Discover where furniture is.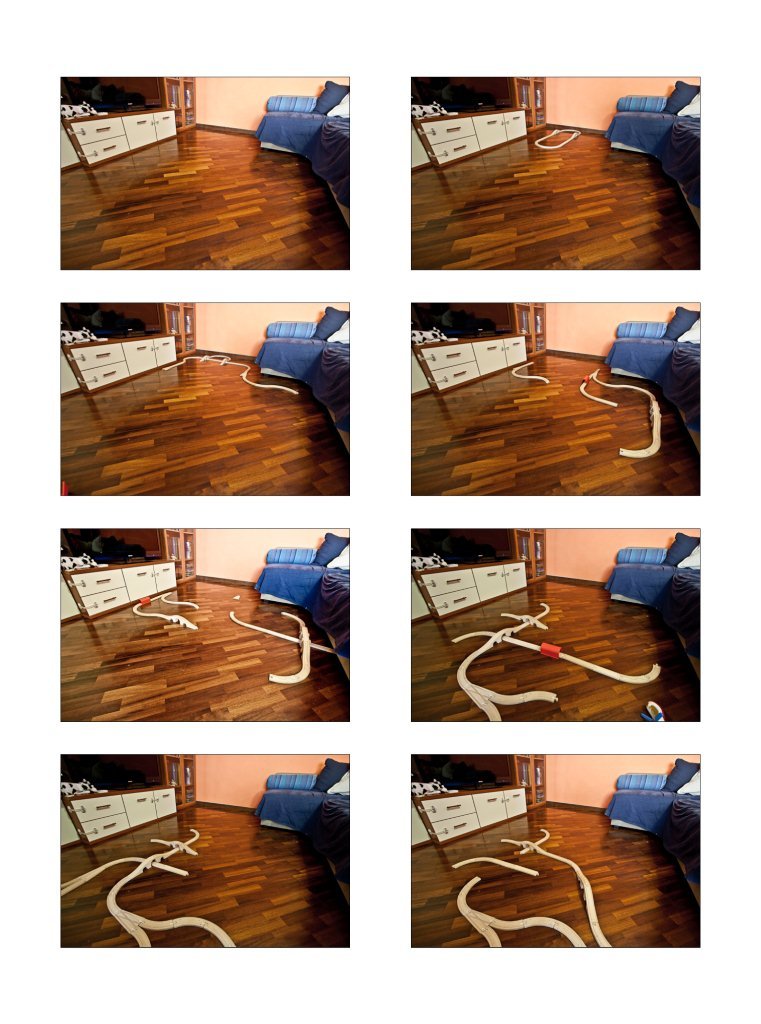
Discovered at Rect(162, 528, 197, 583).
